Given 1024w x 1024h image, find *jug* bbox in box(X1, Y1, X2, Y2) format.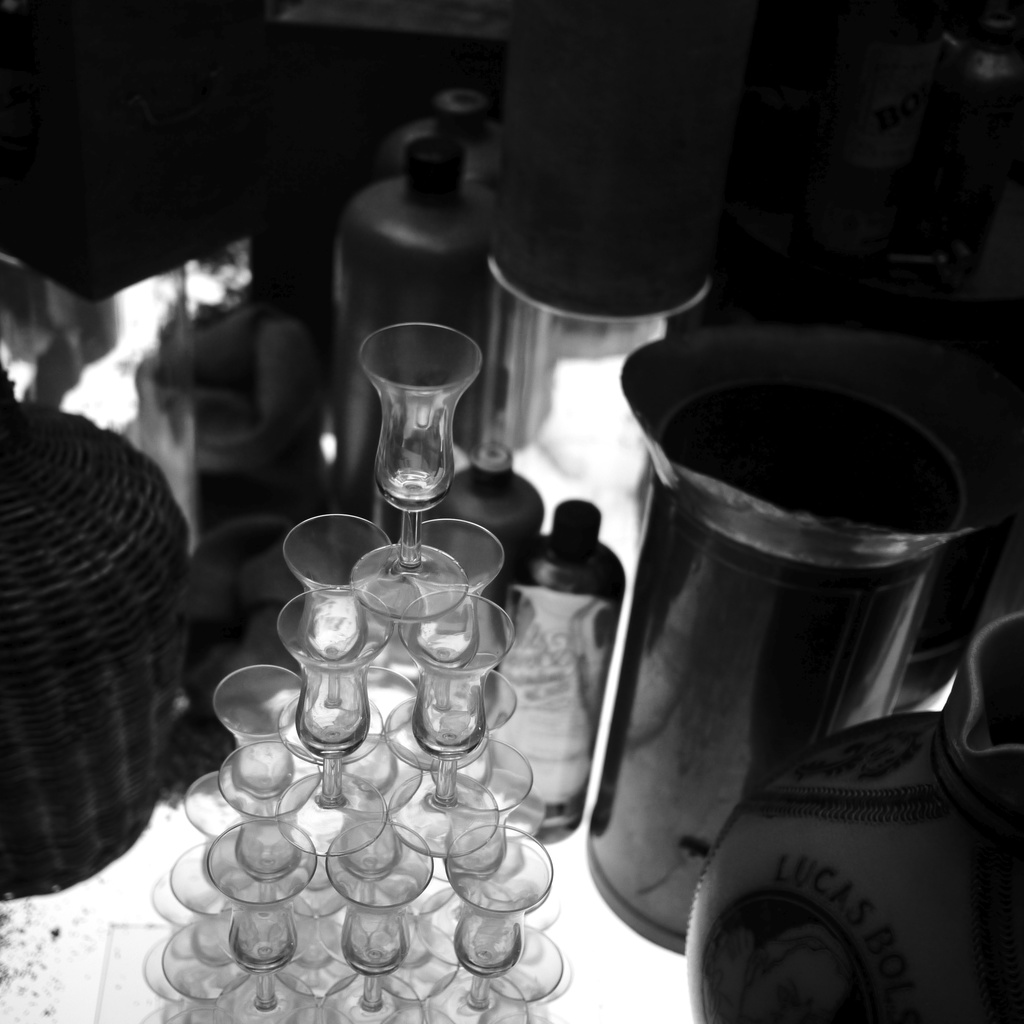
box(620, 318, 998, 940).
